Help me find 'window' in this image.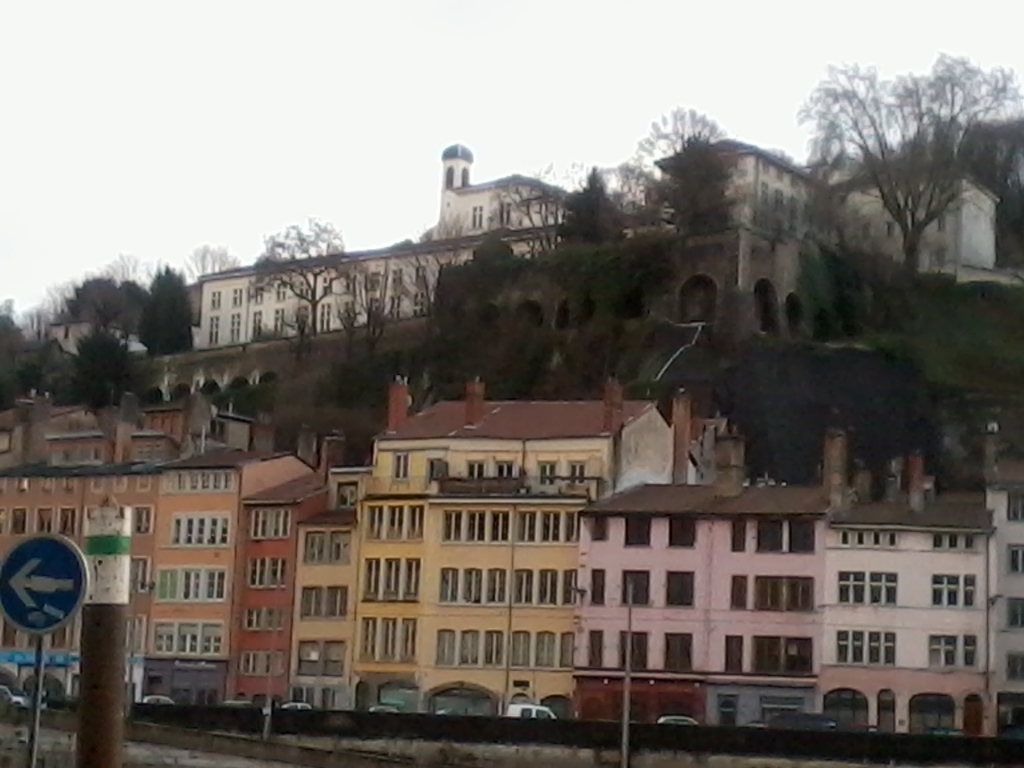
Found it: [left=300, top=584, right=350, bottom=621].
